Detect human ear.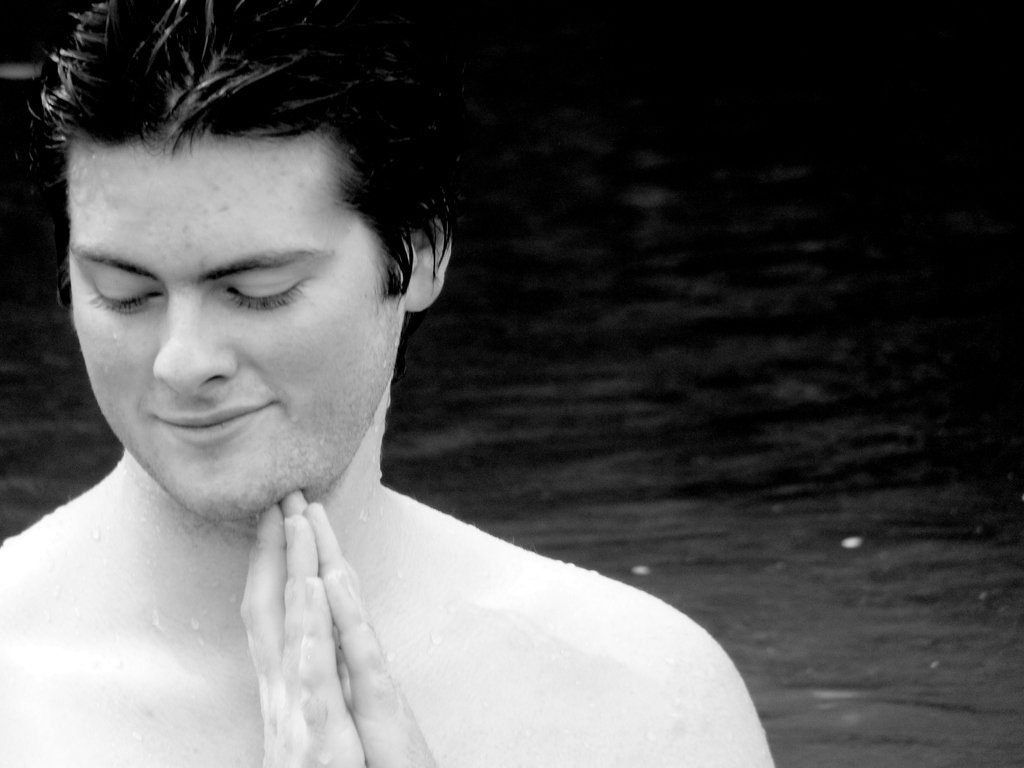
Detected at (x1=405, y1=227, x2=451, y2=310).
